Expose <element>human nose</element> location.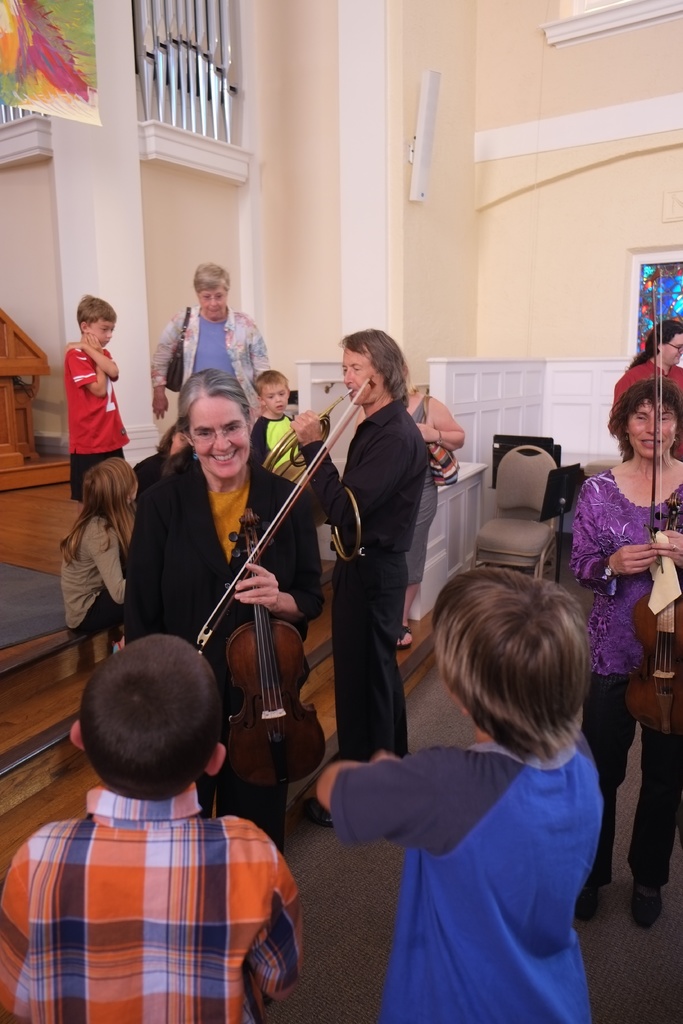
Exposed at crop(106, 326, 113, 338).
